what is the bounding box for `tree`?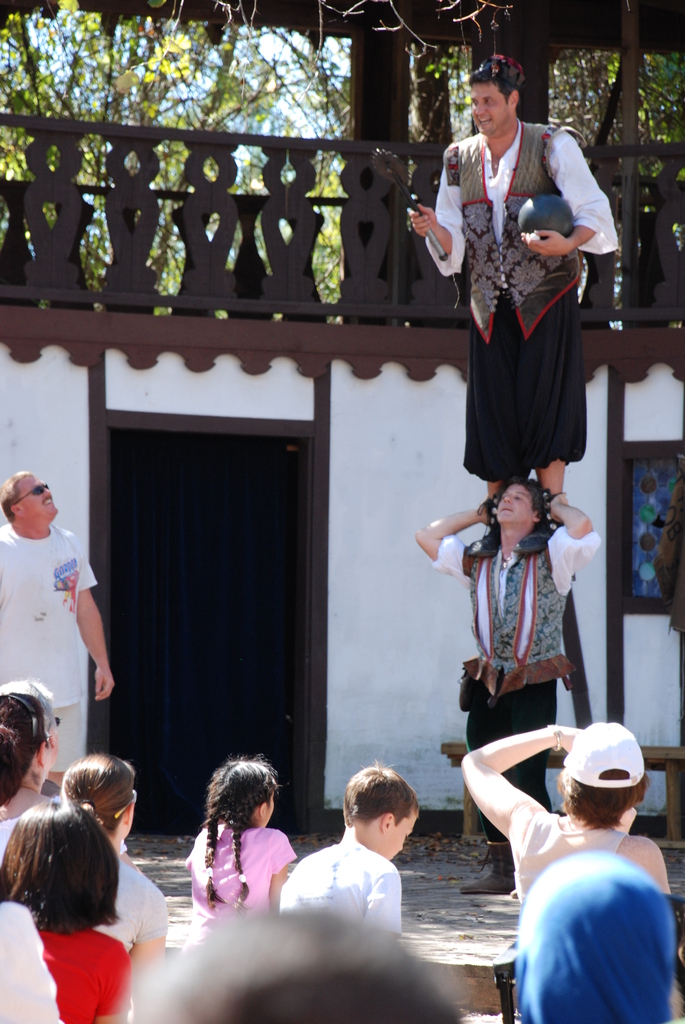
{"left": 0, "top": 0, "right": 684, "bottom": 323}.
